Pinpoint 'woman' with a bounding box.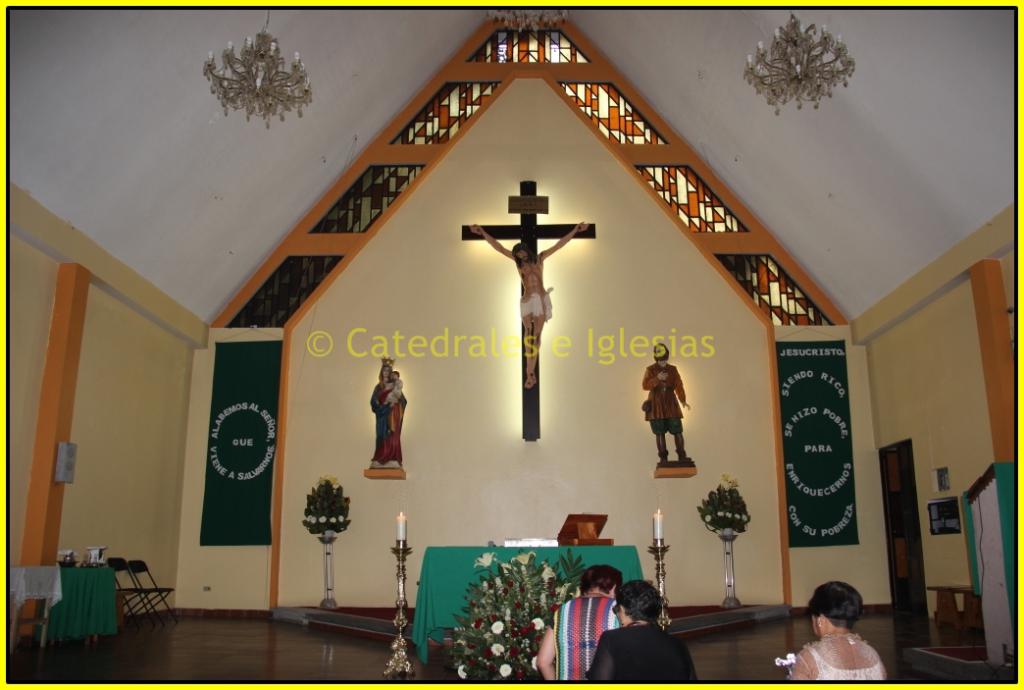
rect(582, 579, 693, 684).
